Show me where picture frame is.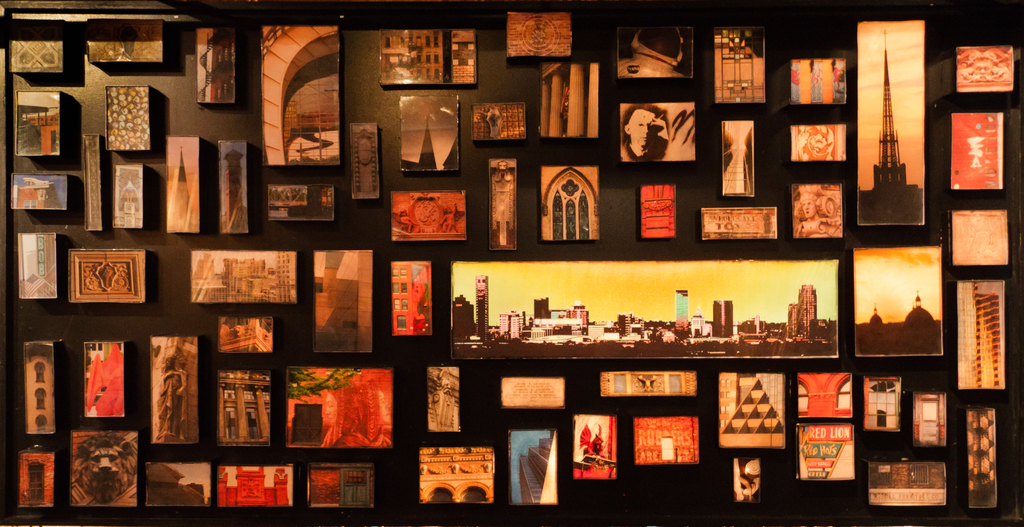
picture frame is at locate(714, 22, 769, 108).
